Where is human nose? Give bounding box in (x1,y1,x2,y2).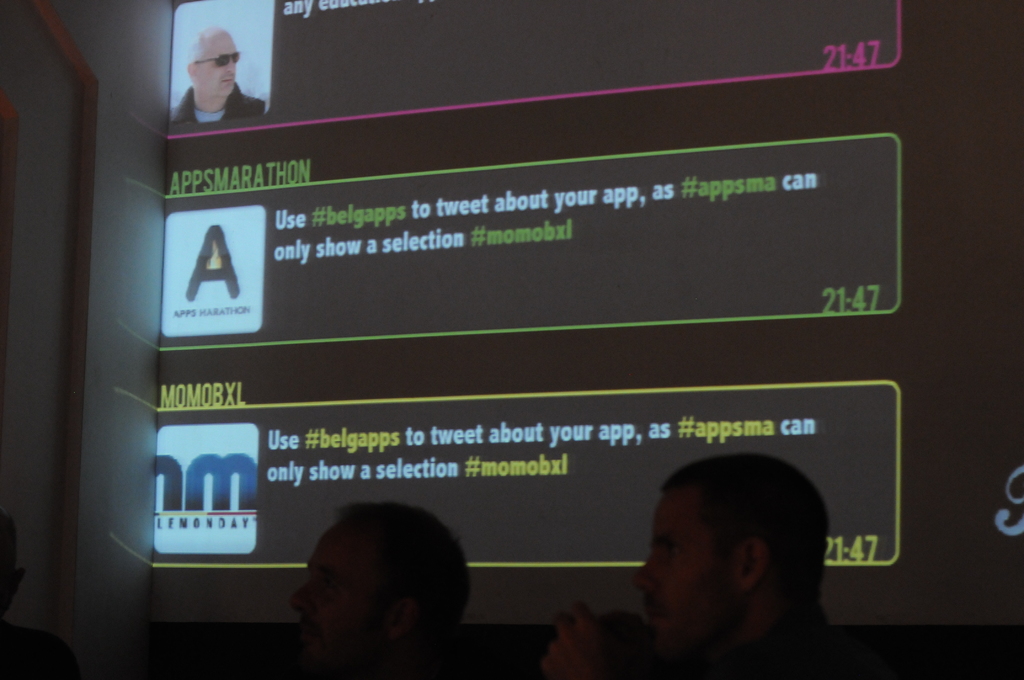
(290,579,314,610).
